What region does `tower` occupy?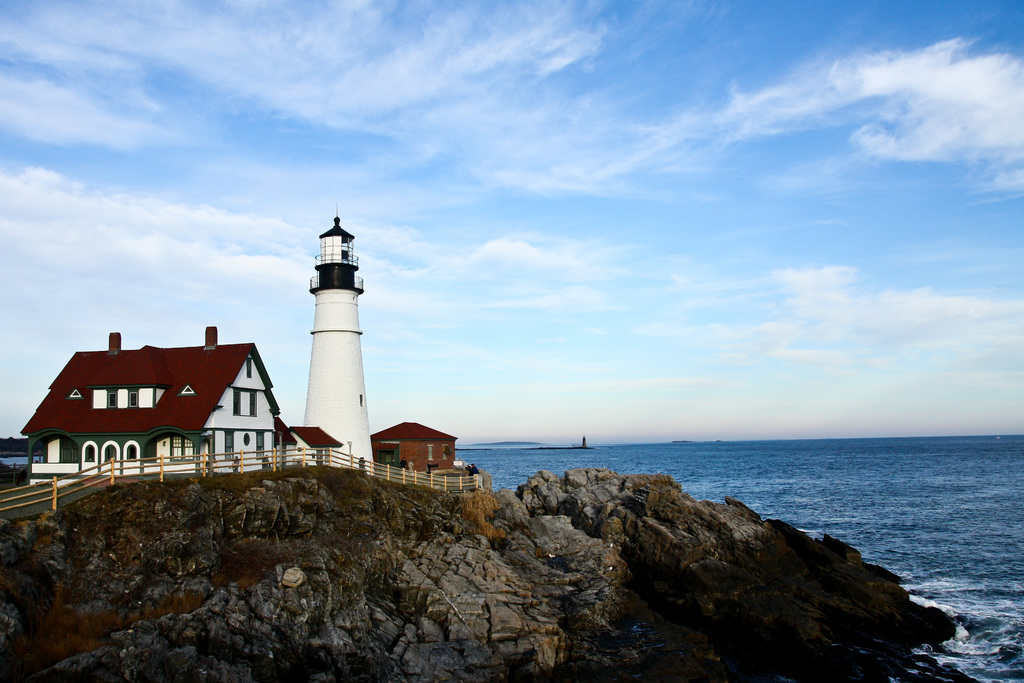
x1=301 y1=205 x2=373 y2=477.
